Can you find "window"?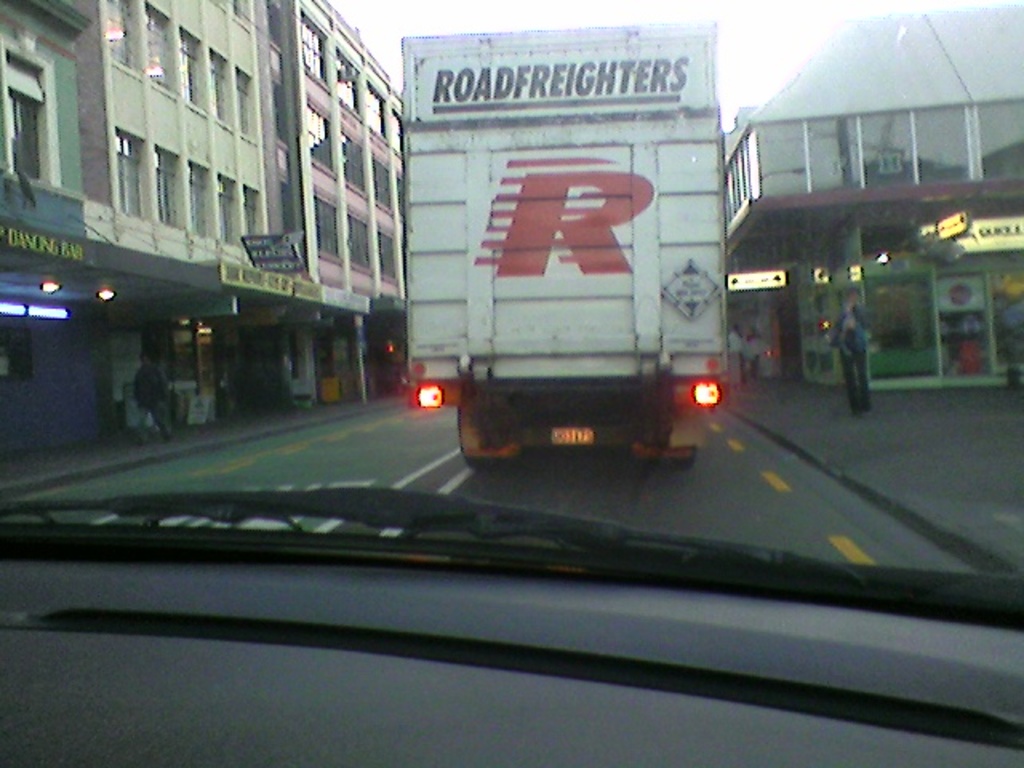
Yes, bounding box: (left=301, top=19, right=320, bottom=74).
